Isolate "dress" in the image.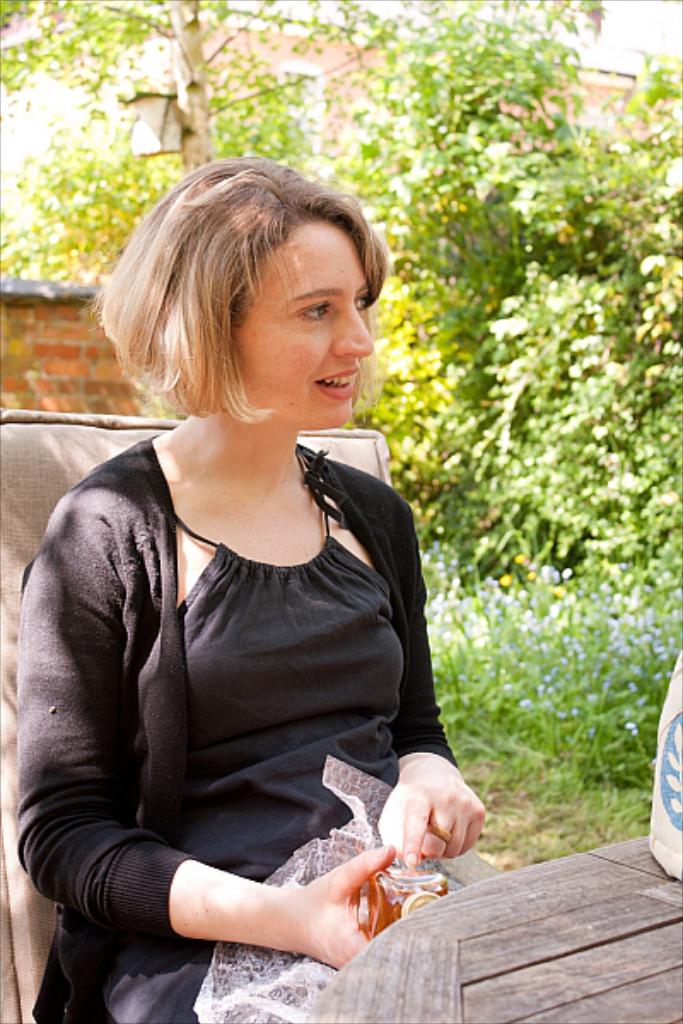
Isolated region: (x1=10, y1=437, x2=454, y2=1022).
